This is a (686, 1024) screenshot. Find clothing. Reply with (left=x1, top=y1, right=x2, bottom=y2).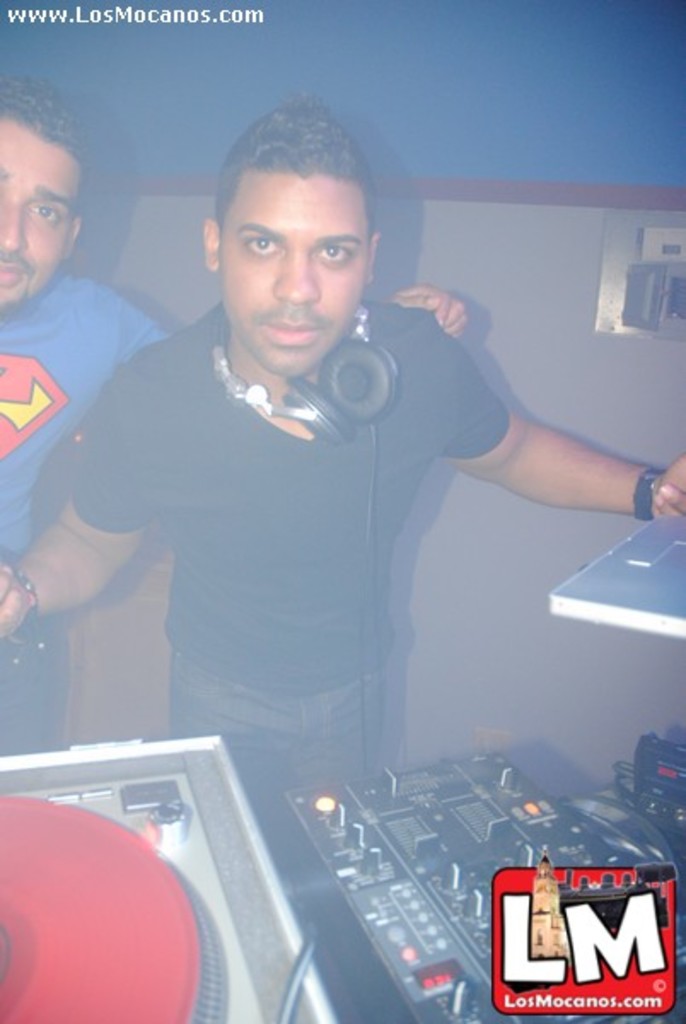
(left=60, top=297, right=505, bottom=857).
